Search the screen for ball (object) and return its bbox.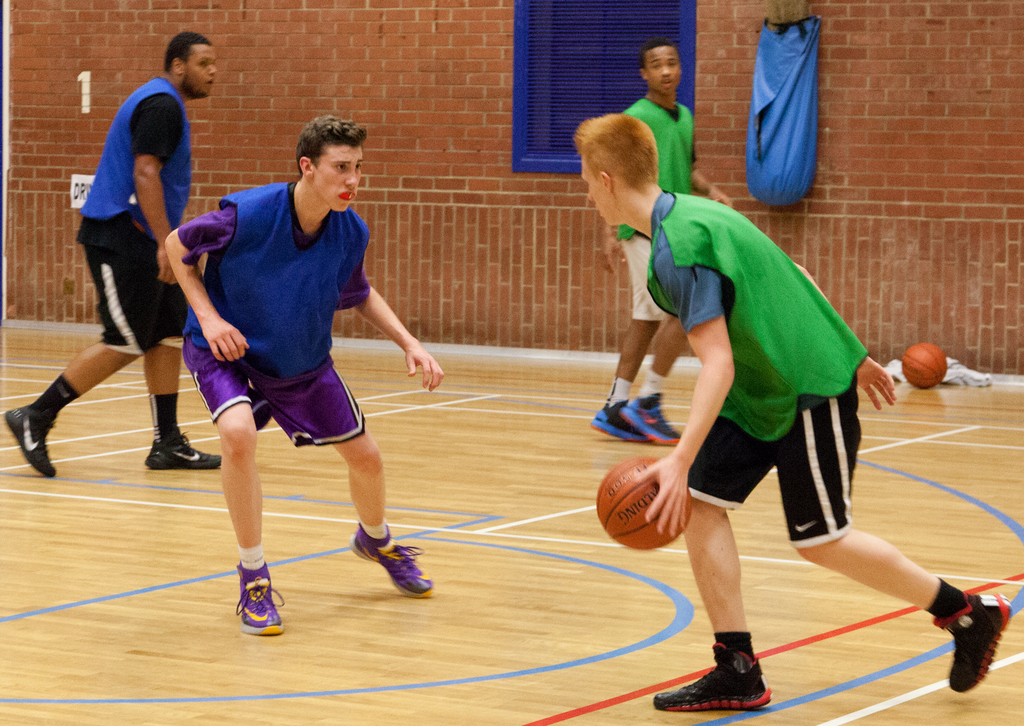
Found: BBox(597, 453, 693, 549).
